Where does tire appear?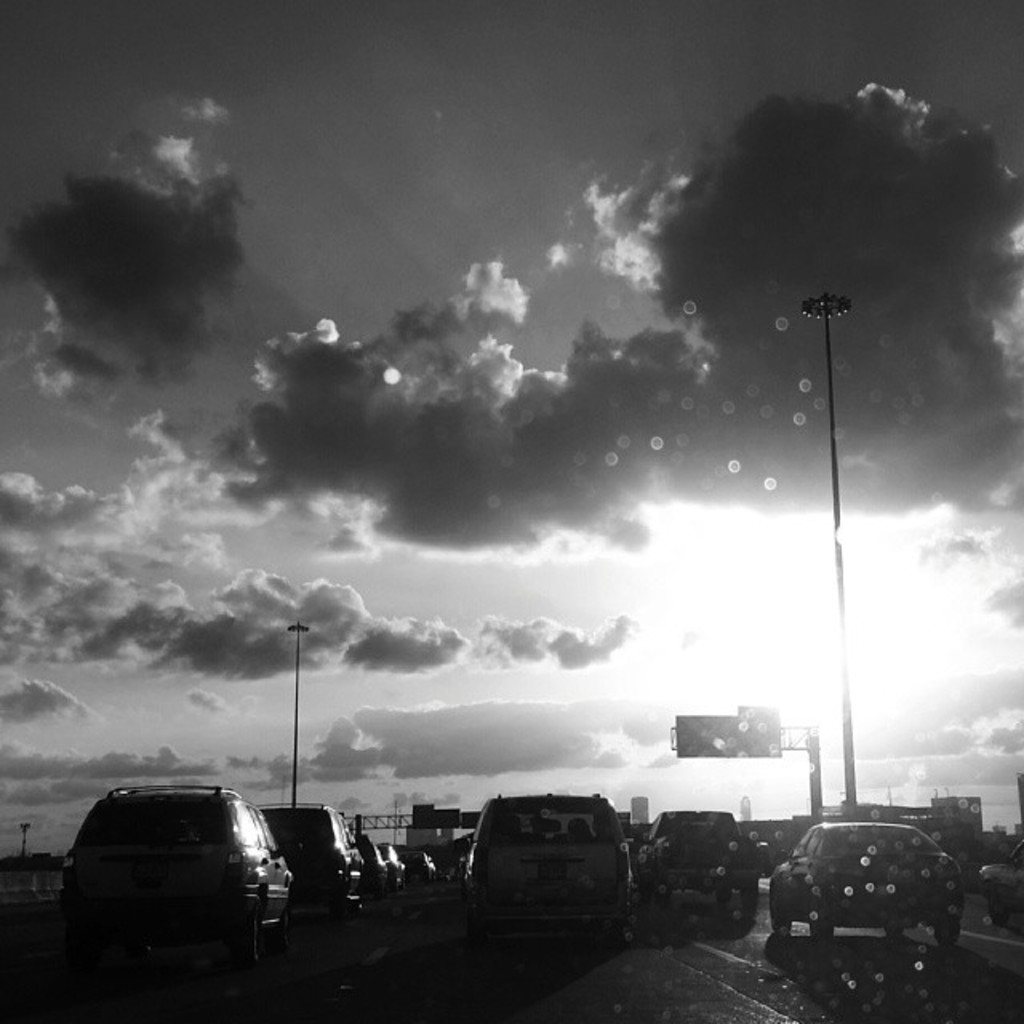
Appears at select_region(741, 878, 758, 910).
